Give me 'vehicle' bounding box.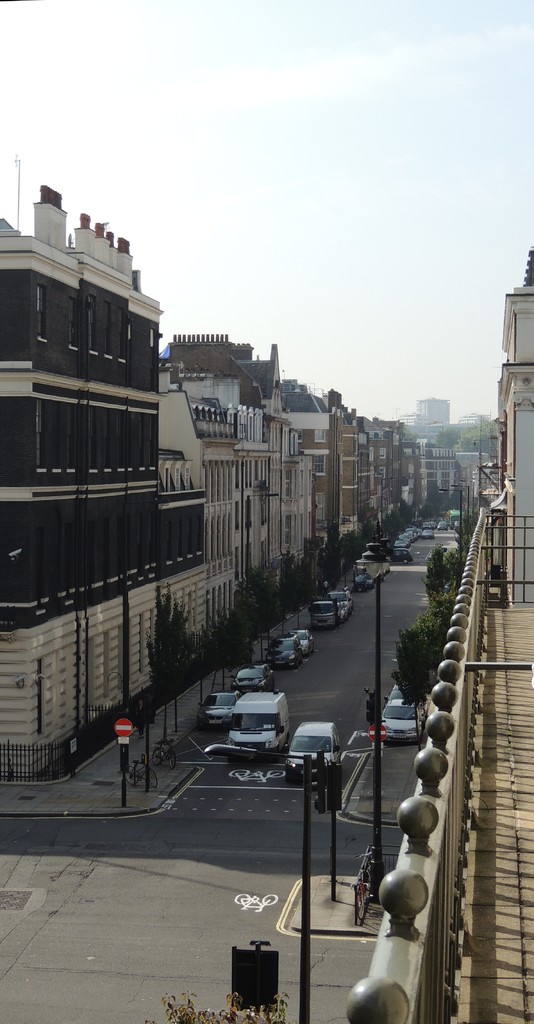
BBox(228, 662, 274, 698).
